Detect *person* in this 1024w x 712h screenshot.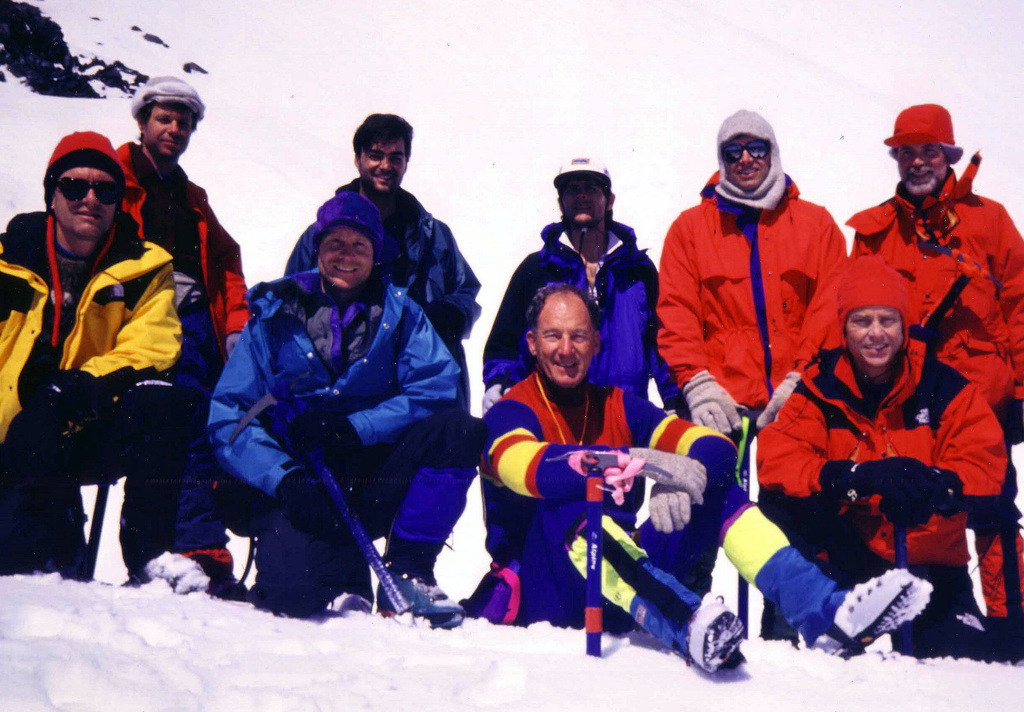
Detection: rect(212, 188, 479, 631).
